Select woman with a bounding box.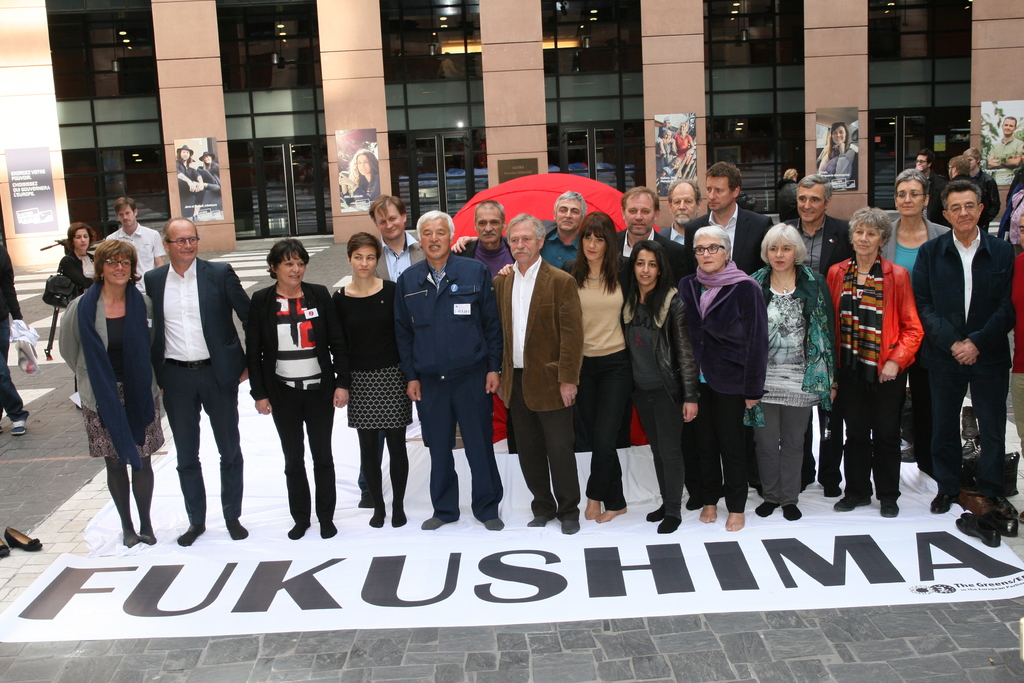
[337, 149, 381, 208].
